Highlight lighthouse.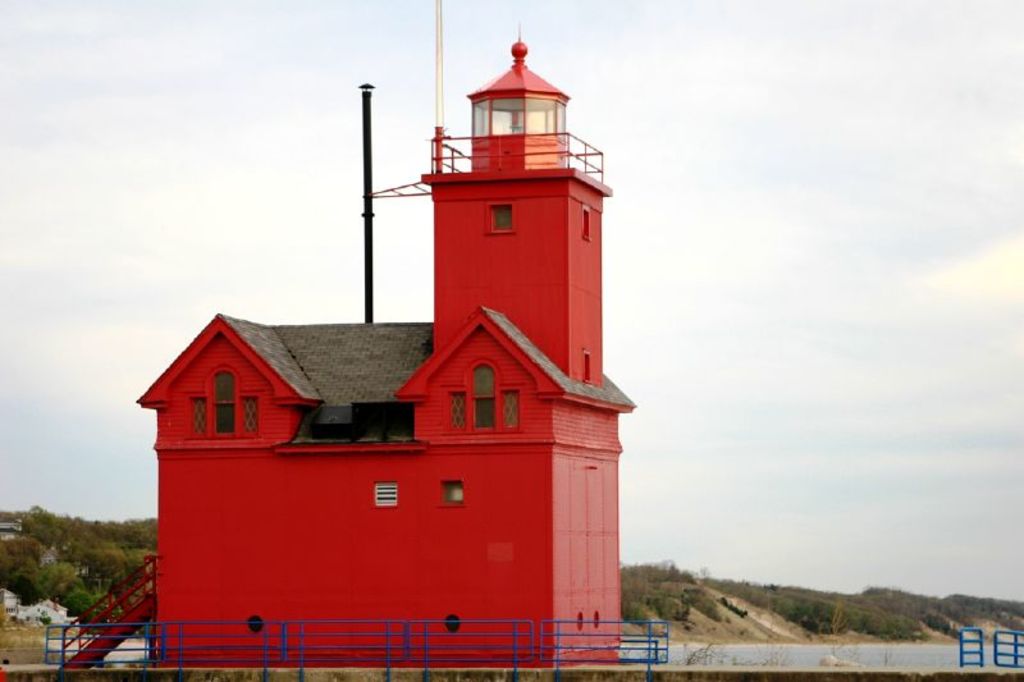
Highlighted region: bbox(435, 29, 608, 381).
